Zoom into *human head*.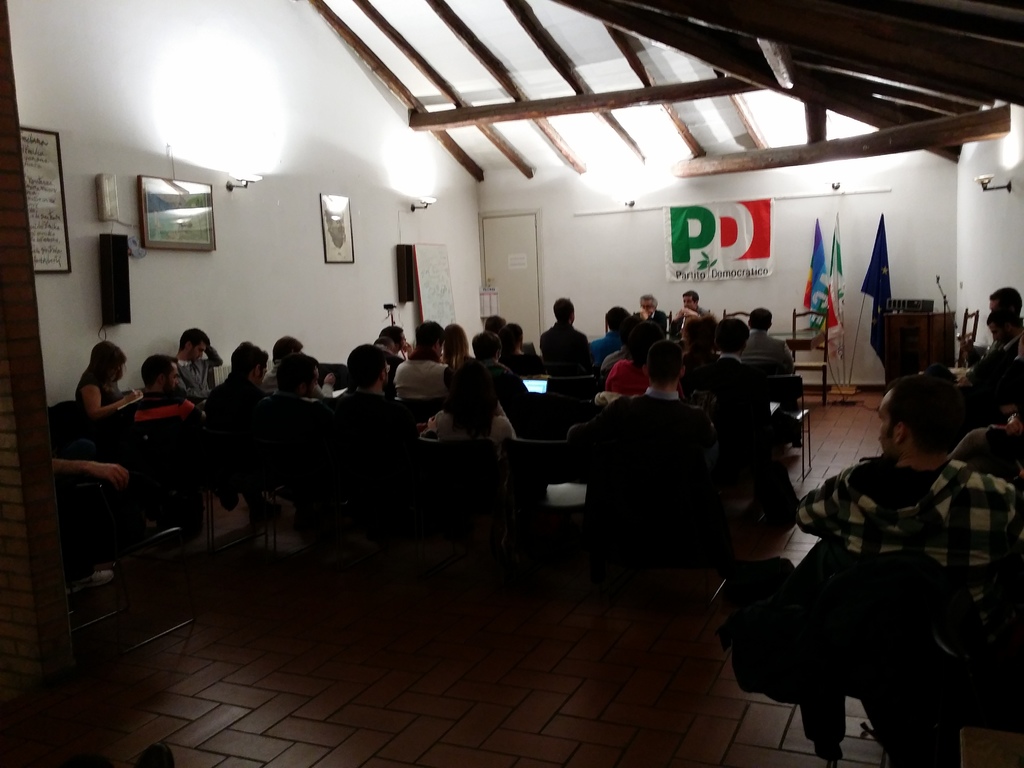
Zoom target: (415,321,444,358).
